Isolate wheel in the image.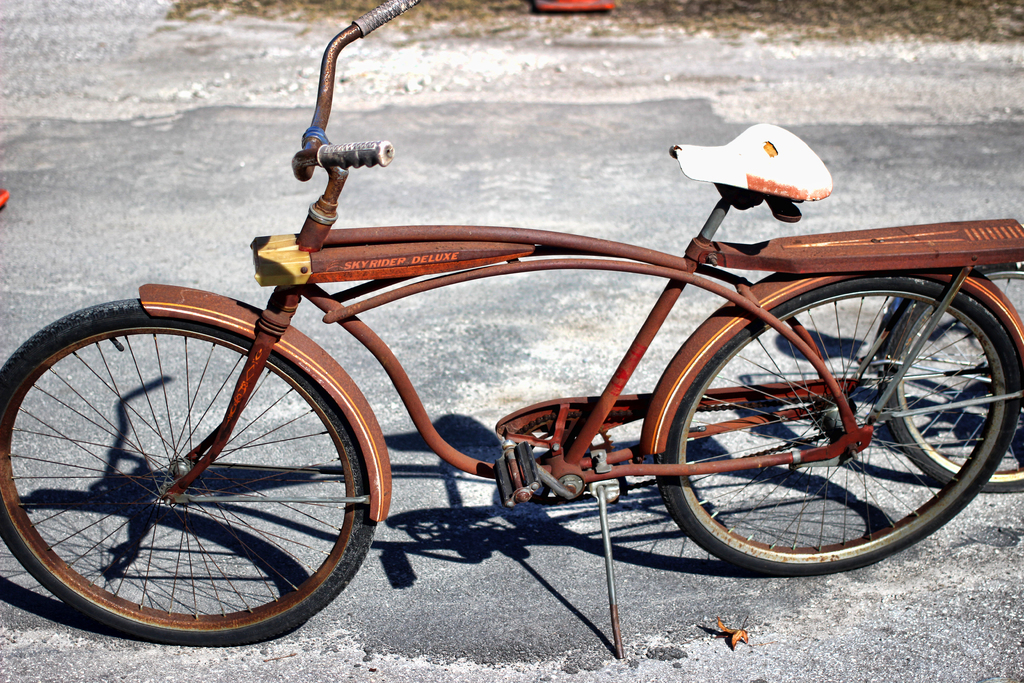
Isolated region: locate(8, 307, 381, 654).
